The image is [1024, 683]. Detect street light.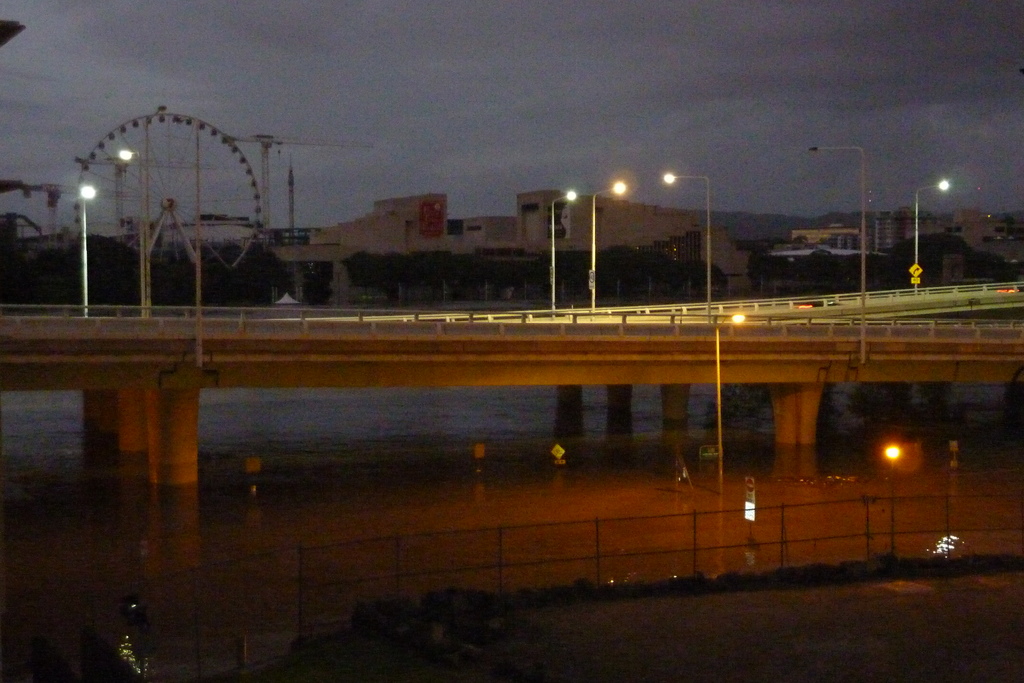
Detection: 72, 176, 102, 319.
